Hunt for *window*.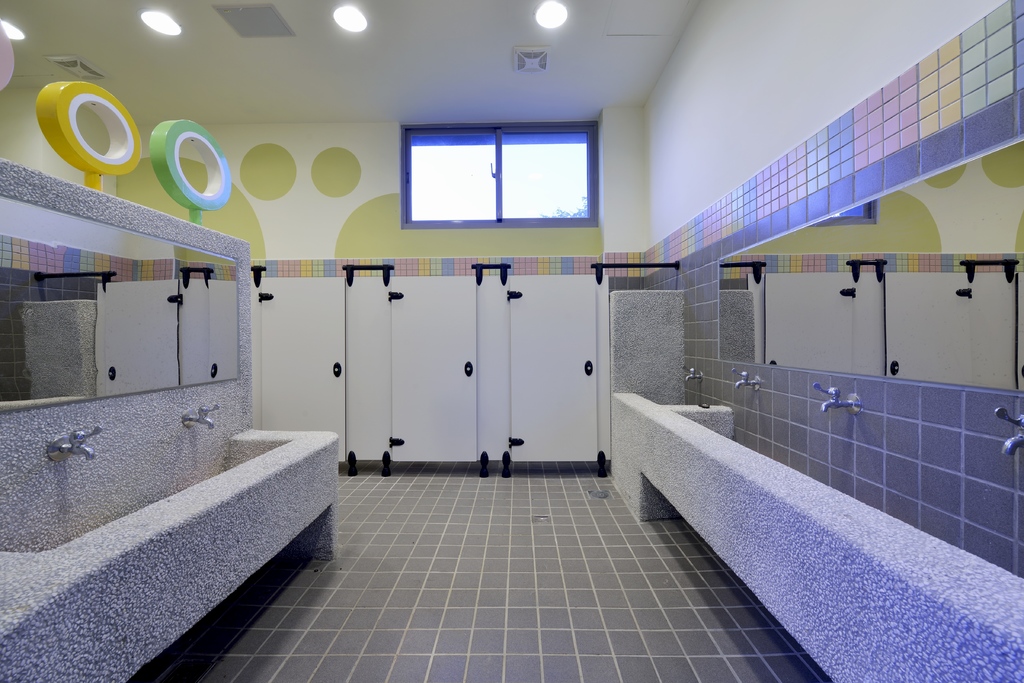
Hunted down at <box>403,124,595,220</box>.
